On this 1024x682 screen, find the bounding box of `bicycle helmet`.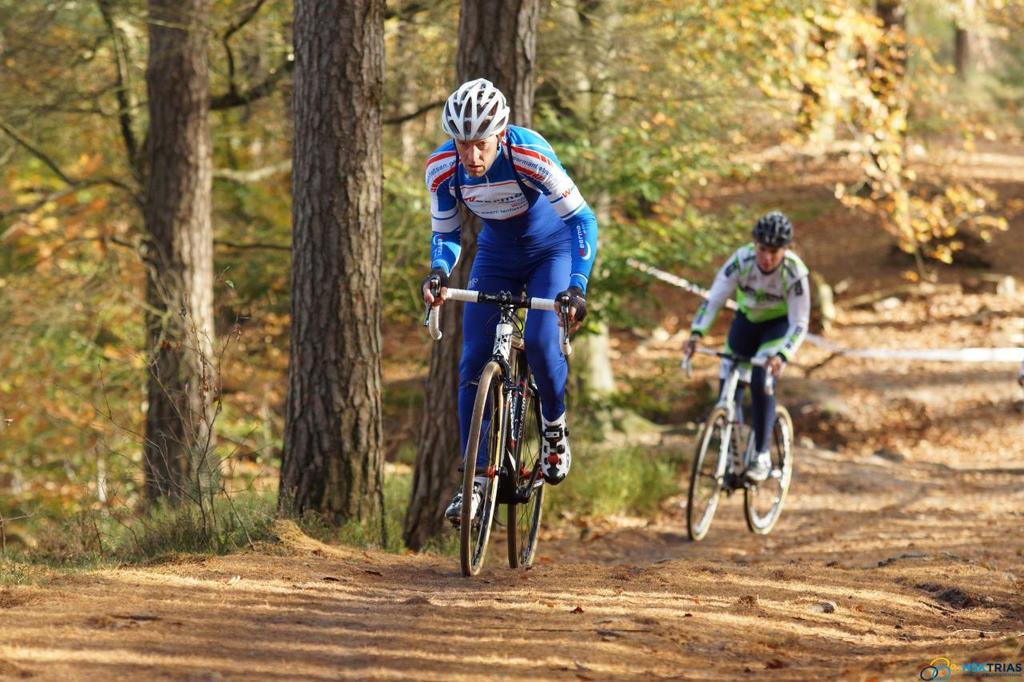
Bounding box: select_region(442, 80, 508, 157).
